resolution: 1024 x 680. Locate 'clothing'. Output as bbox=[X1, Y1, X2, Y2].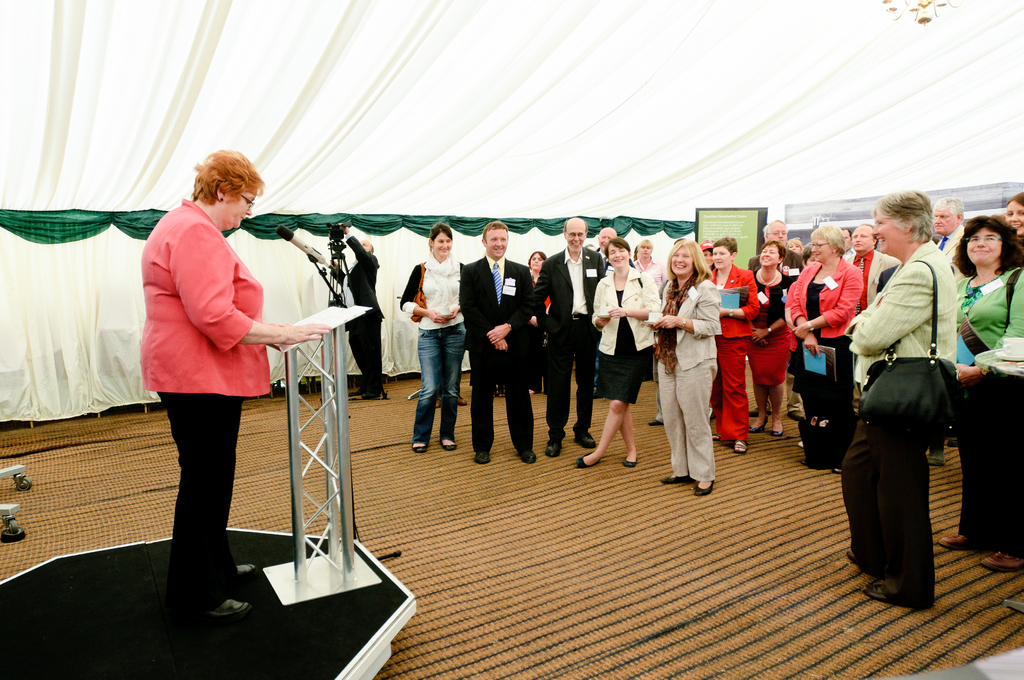
bbox=[780, 250, 808, 275].
